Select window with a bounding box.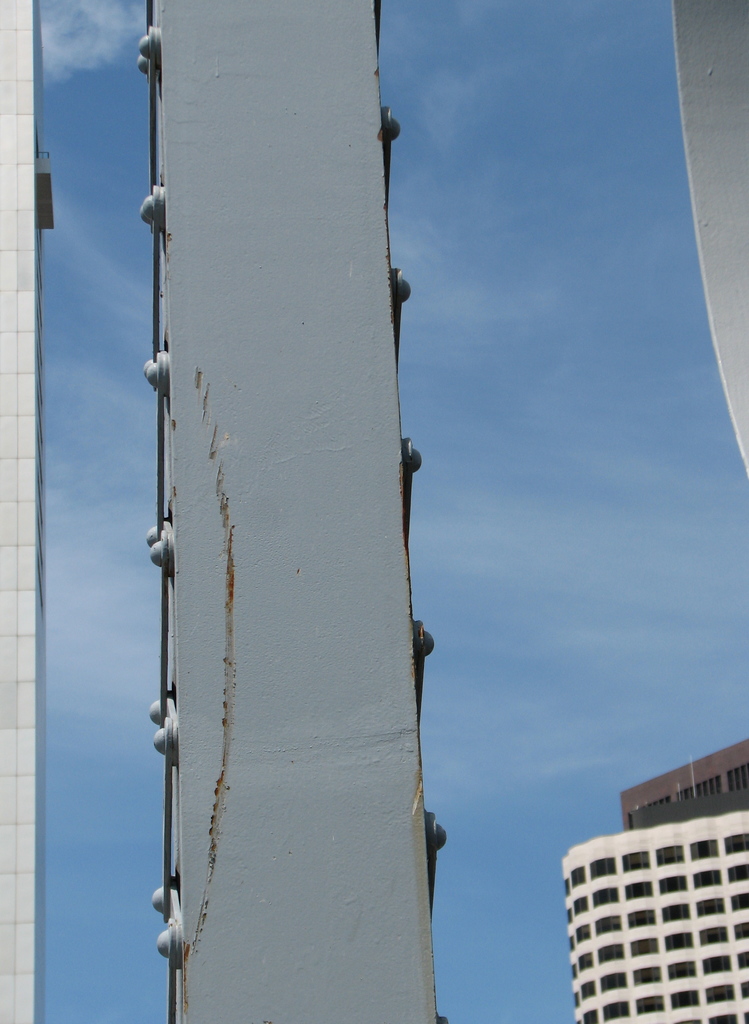
BBox(557, 861, 590, 890).
